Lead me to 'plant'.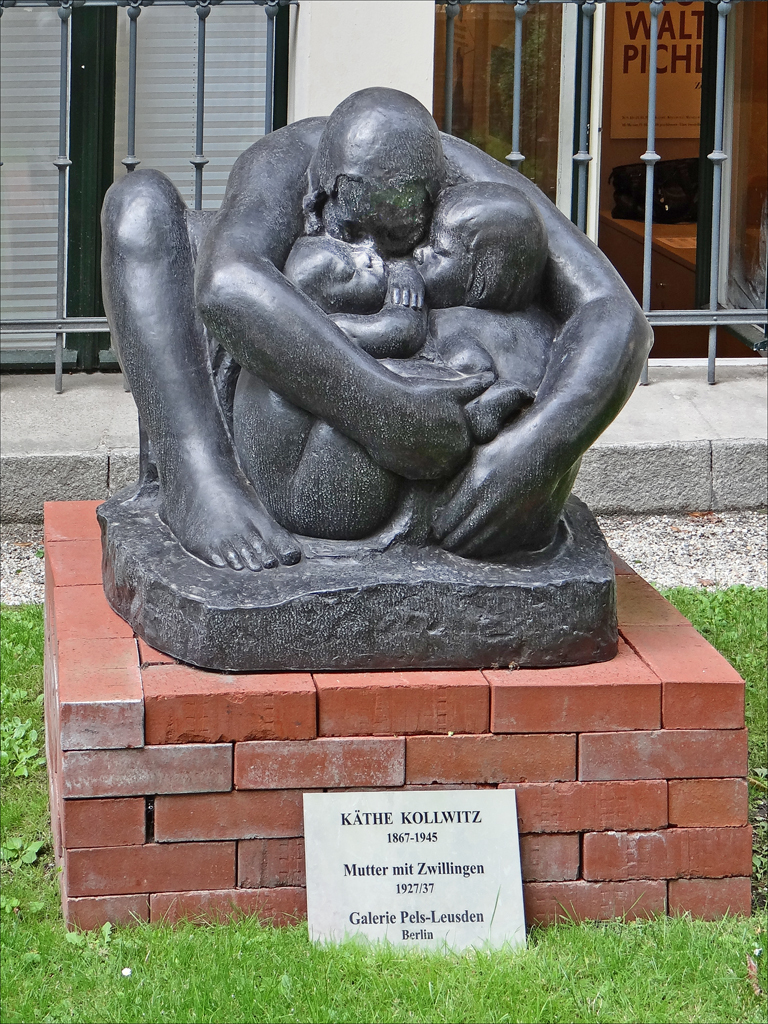
Lead to detection(749, 767, 765, 910).
